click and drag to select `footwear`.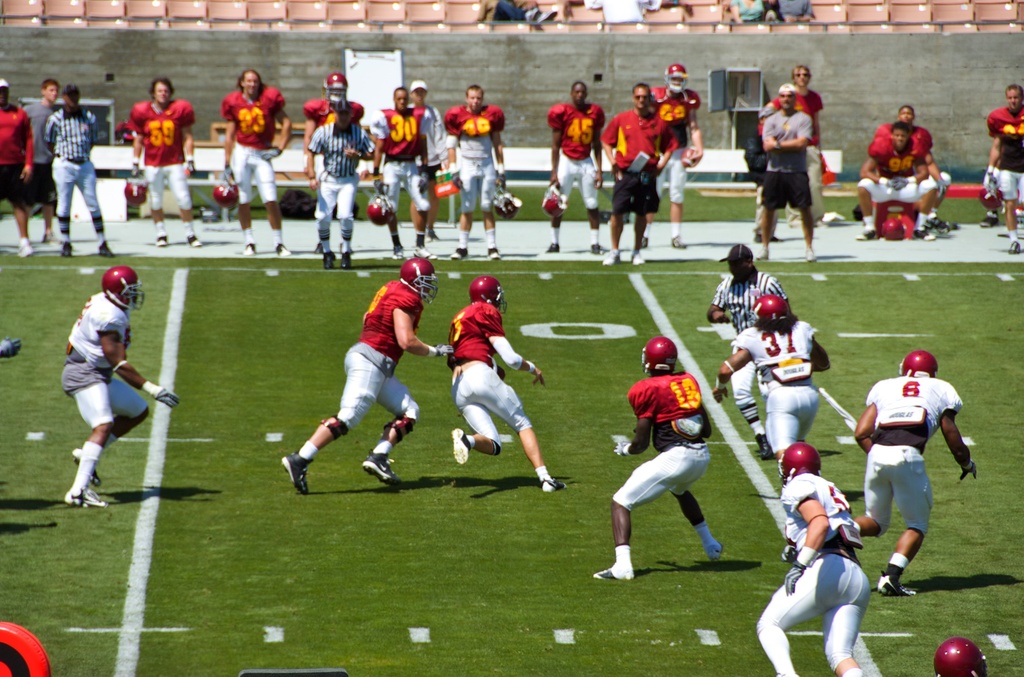
Selection: bbox(248, 241, 257, 257).
